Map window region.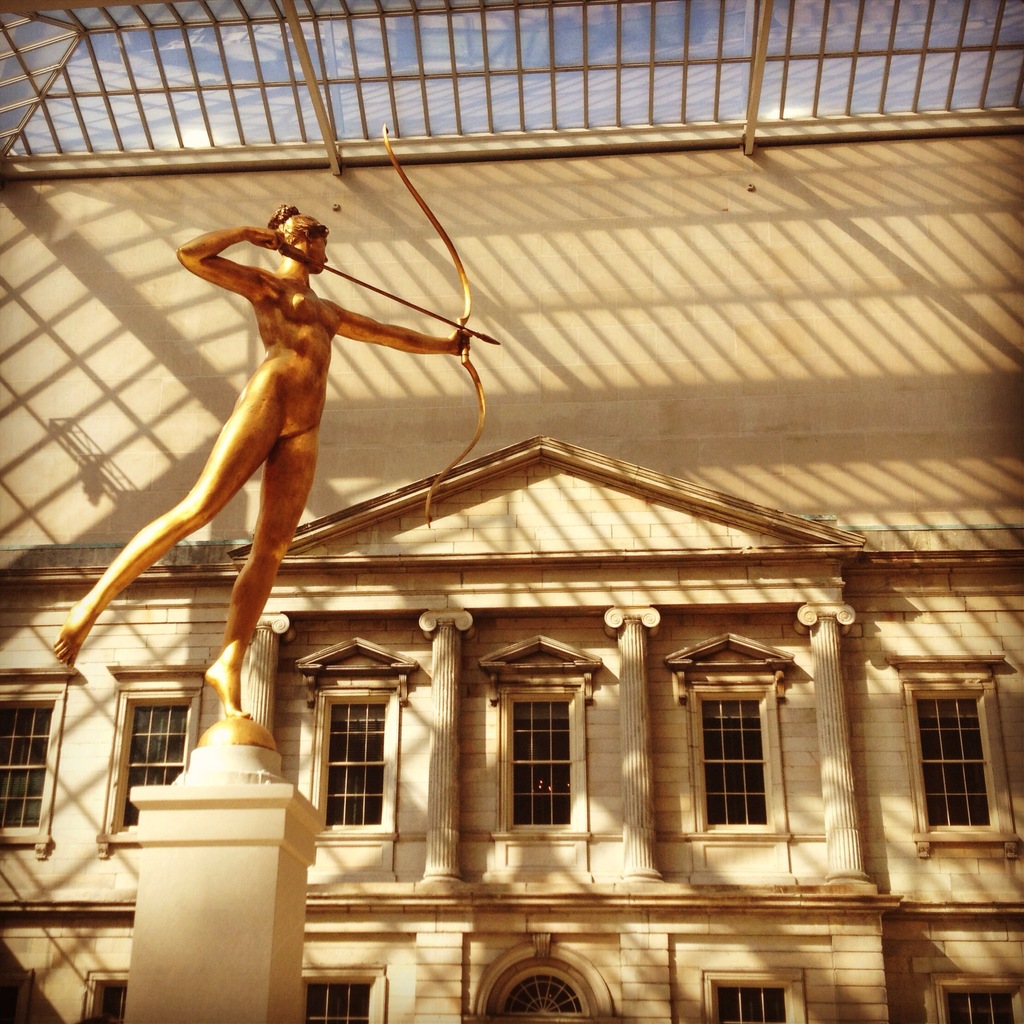
Mapped to <box>88,979,124,1023</box>.
